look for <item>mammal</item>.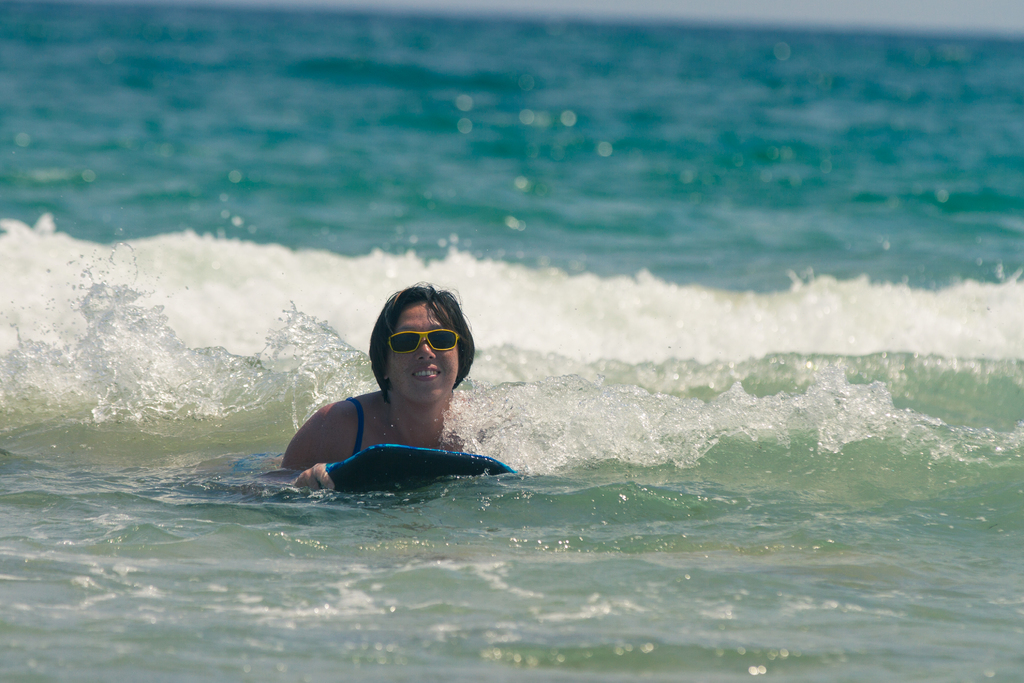
Found: Rect(275, 301, 529, 494).
